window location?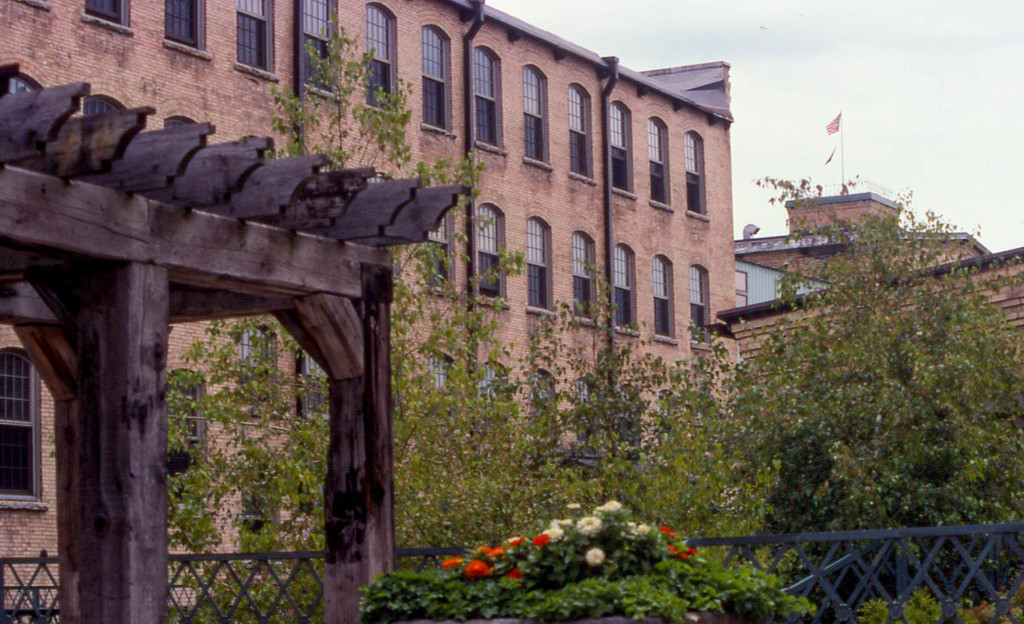
bbox=[525, 220, 549, 307]
